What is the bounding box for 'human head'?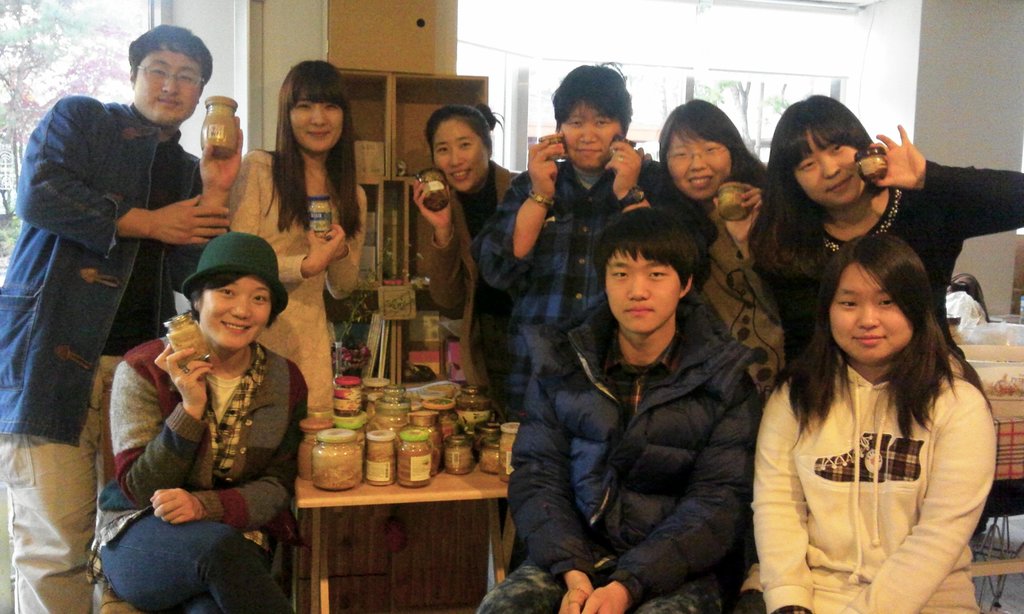
<region>177, 235, 298, 359</region>.
